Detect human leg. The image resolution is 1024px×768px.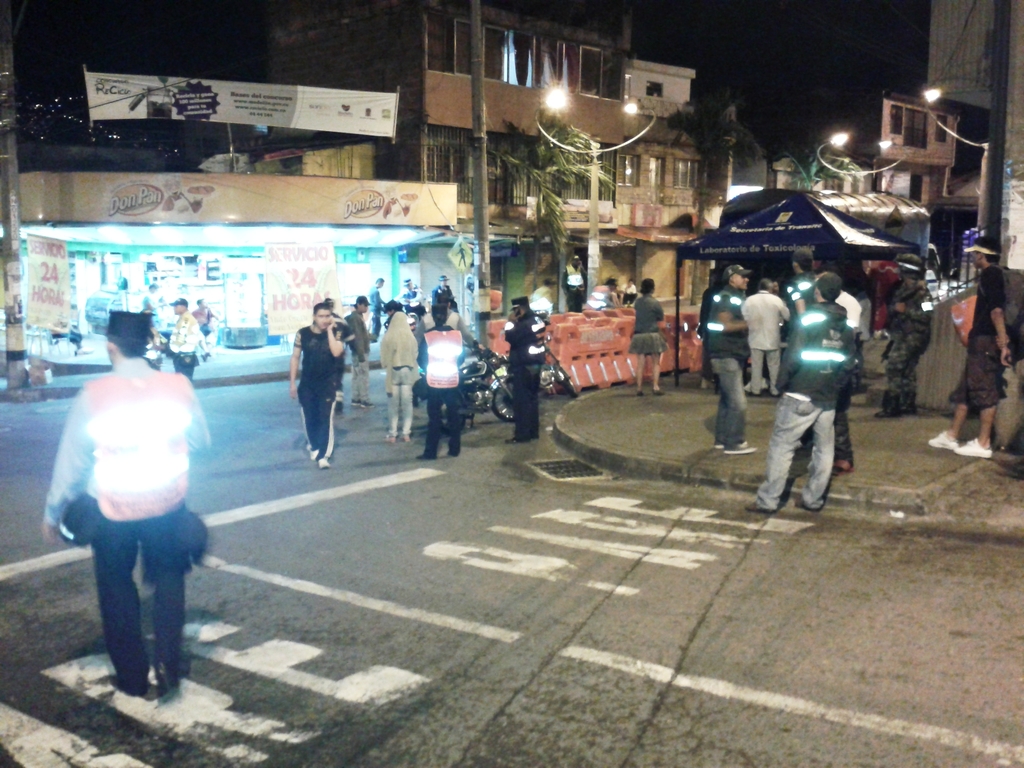
pyautogui.locateOnScreen(654, 354, 660, 390).
